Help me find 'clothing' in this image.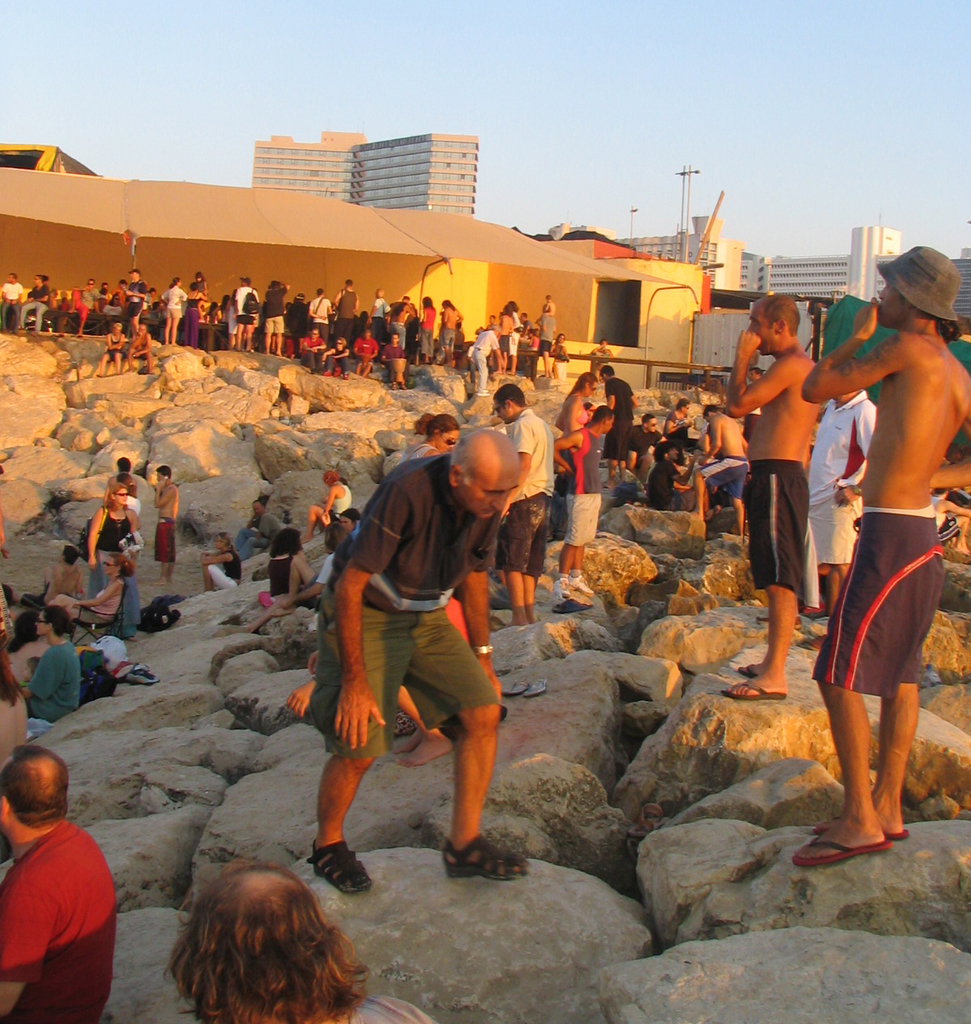
Found it: bbox(471, 328, 495, 392).
